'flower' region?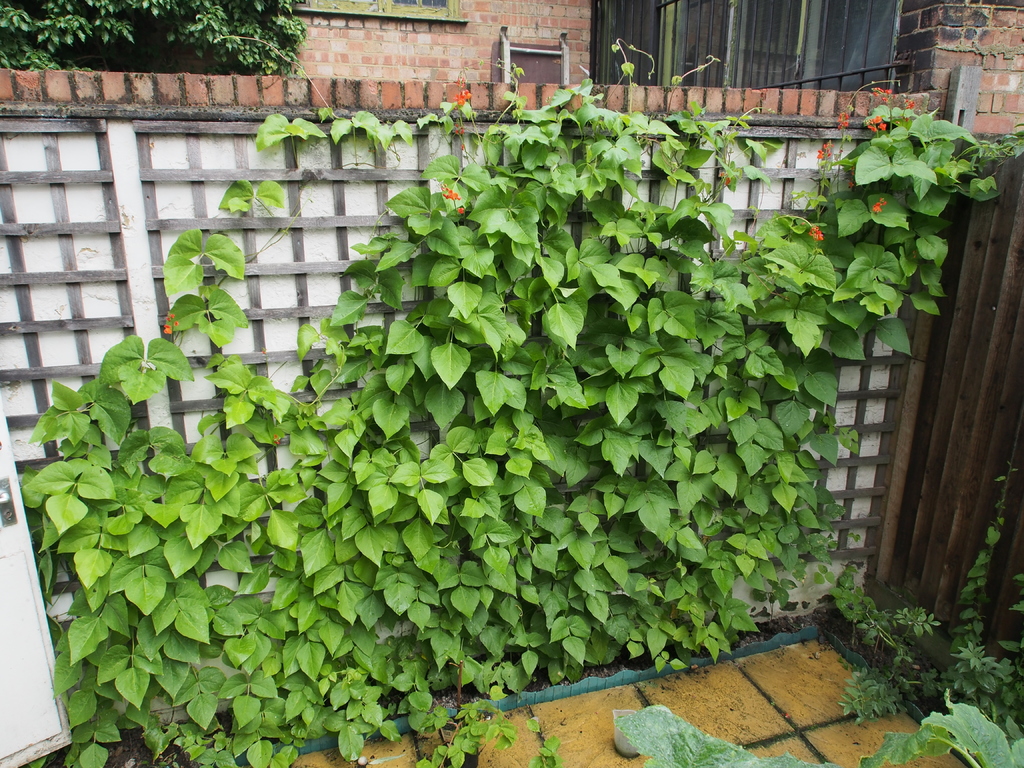
locate(869, 114, 881, 124)
